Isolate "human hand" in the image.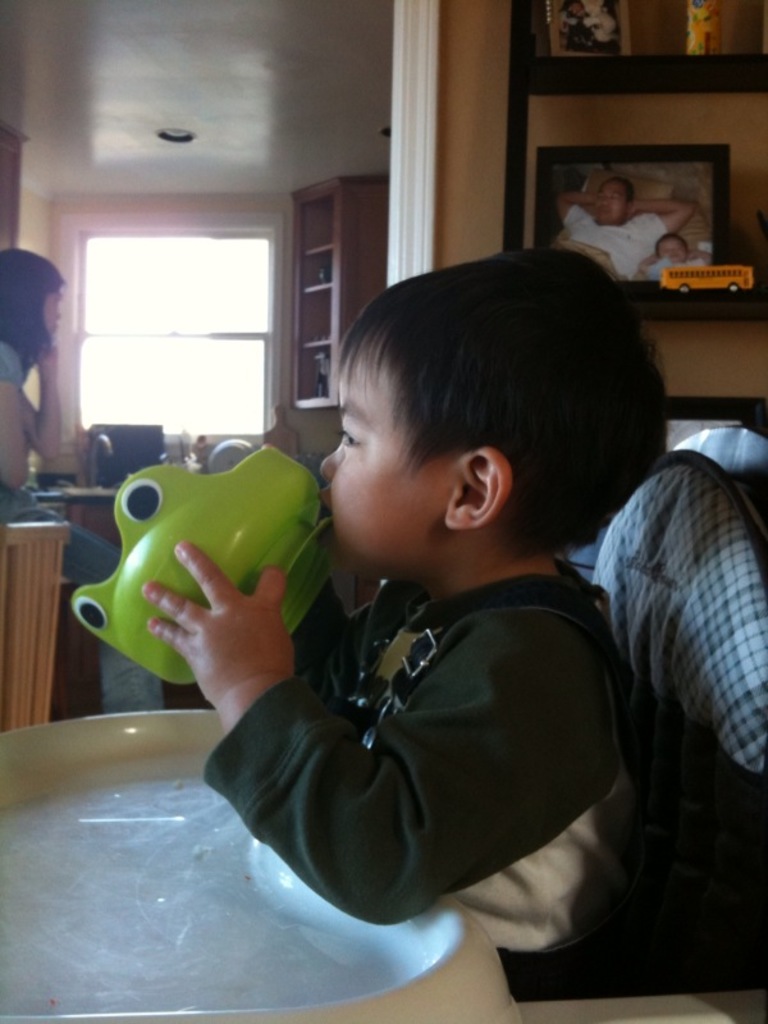
Isolated region: bbox=[100, 539, 301, 696].
